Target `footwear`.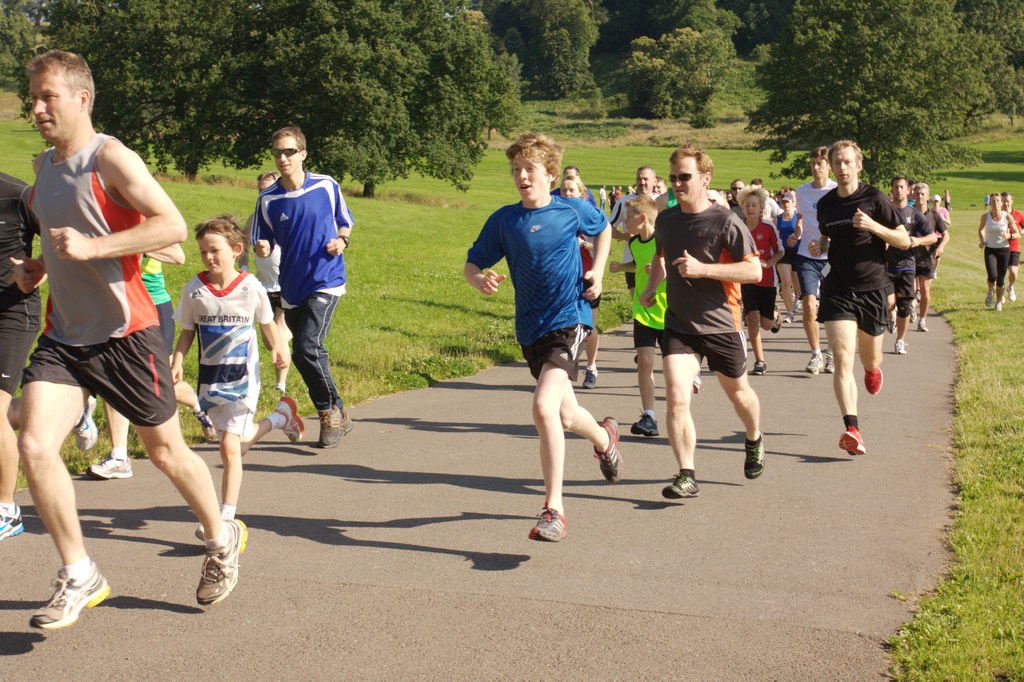
Target region: (x1=632, y1=409, x2=660, y2=434).
